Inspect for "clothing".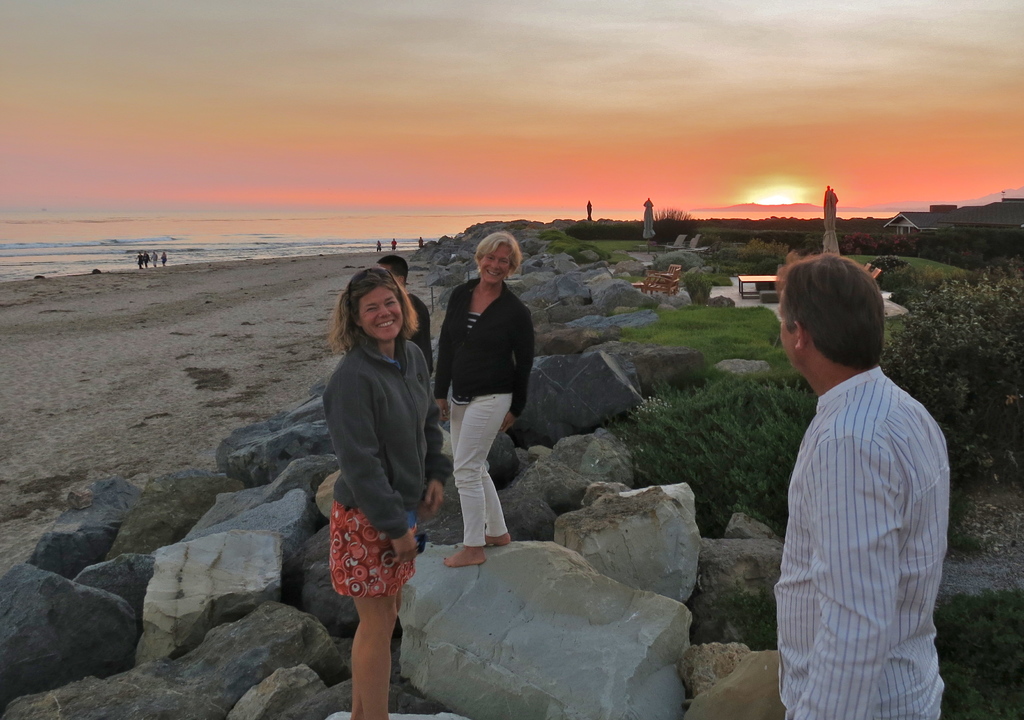
Inspection: detection(372, 241, 383, 253).
